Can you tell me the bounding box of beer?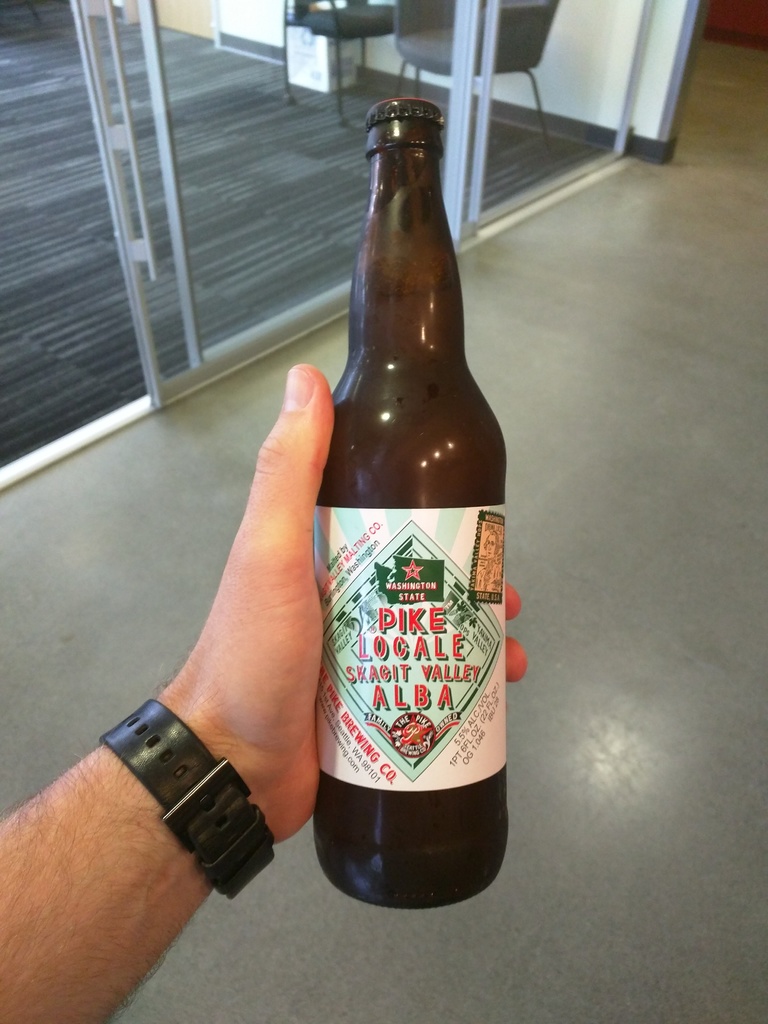
l=312, t=96, r=509, b=911.
